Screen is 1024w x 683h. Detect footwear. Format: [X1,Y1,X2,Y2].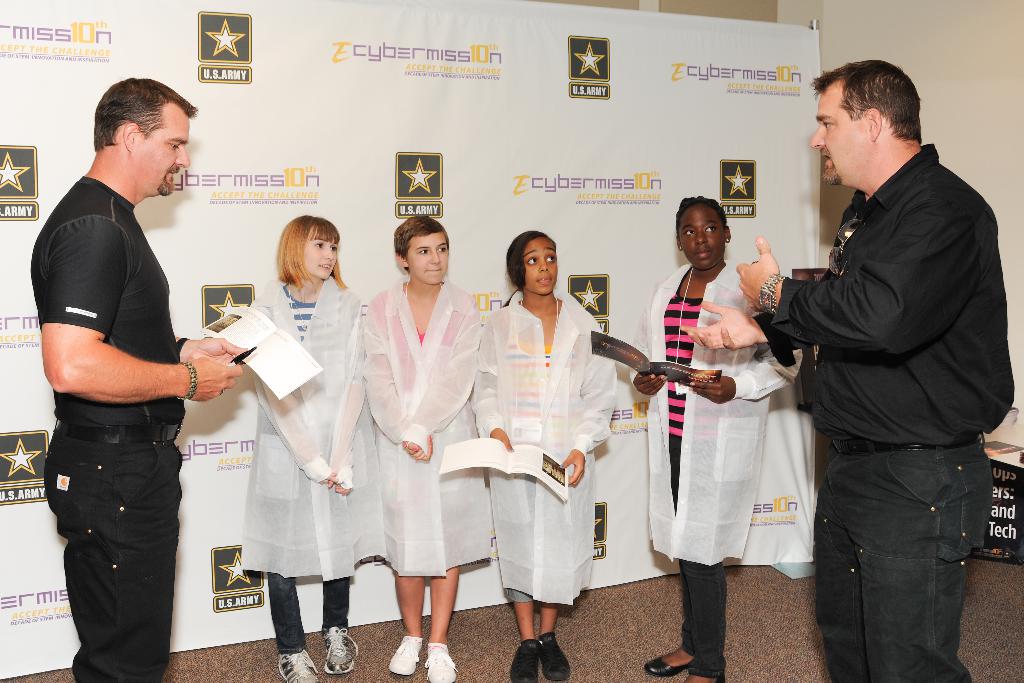
[324,624,356,675].
